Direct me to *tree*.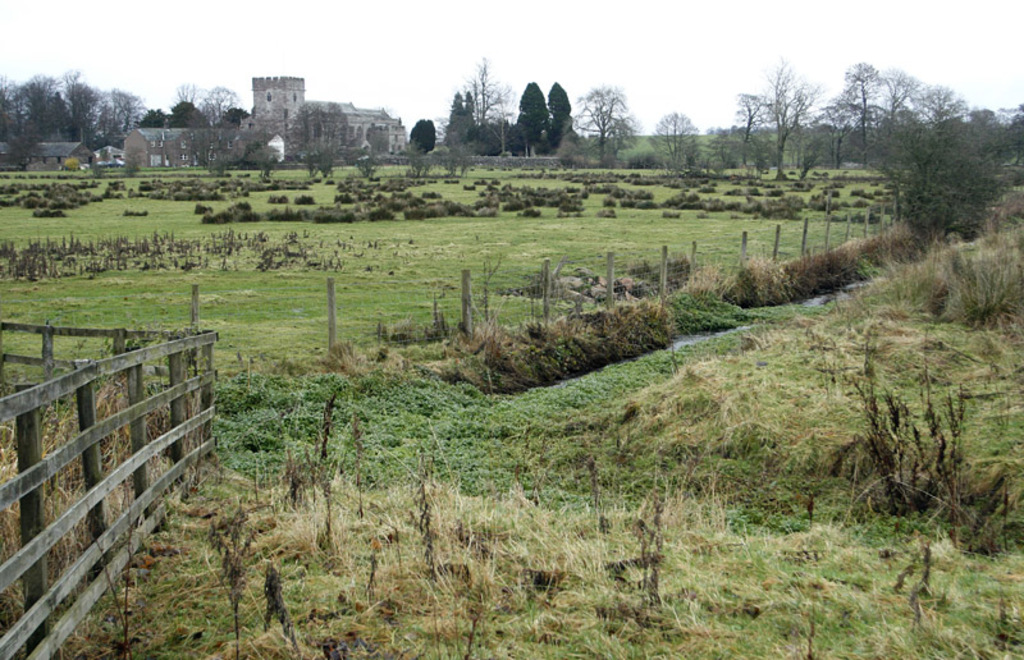
Direction: rect(403, 146, 443, 178).
